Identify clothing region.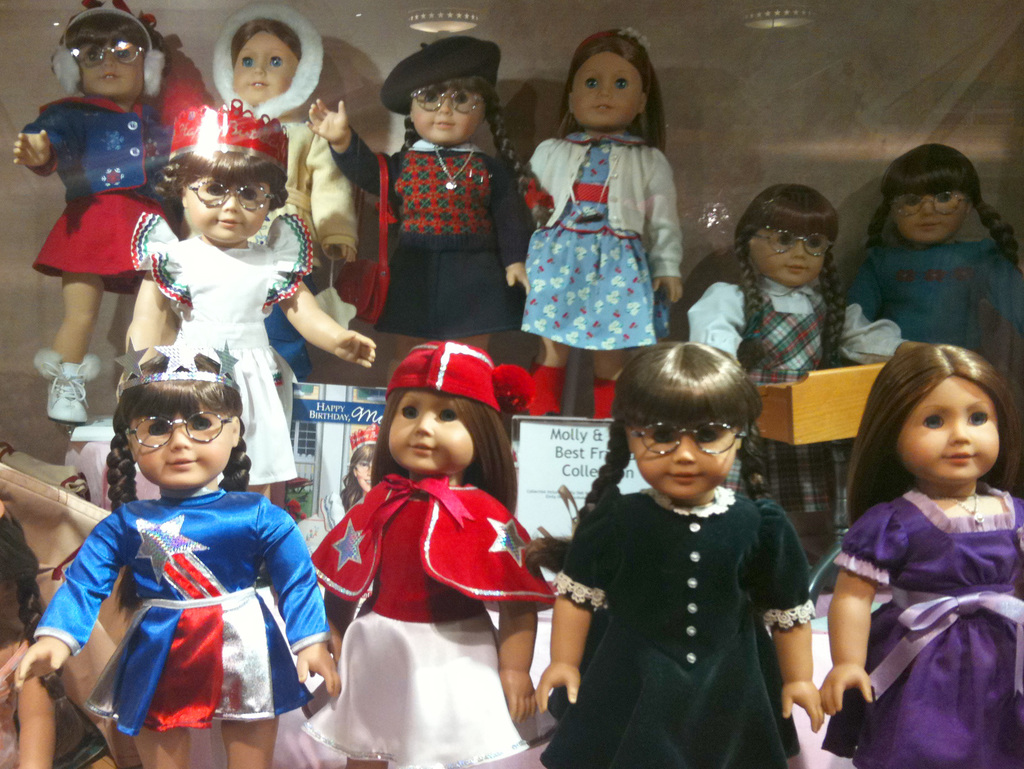
Region: (684,277,908,522).
